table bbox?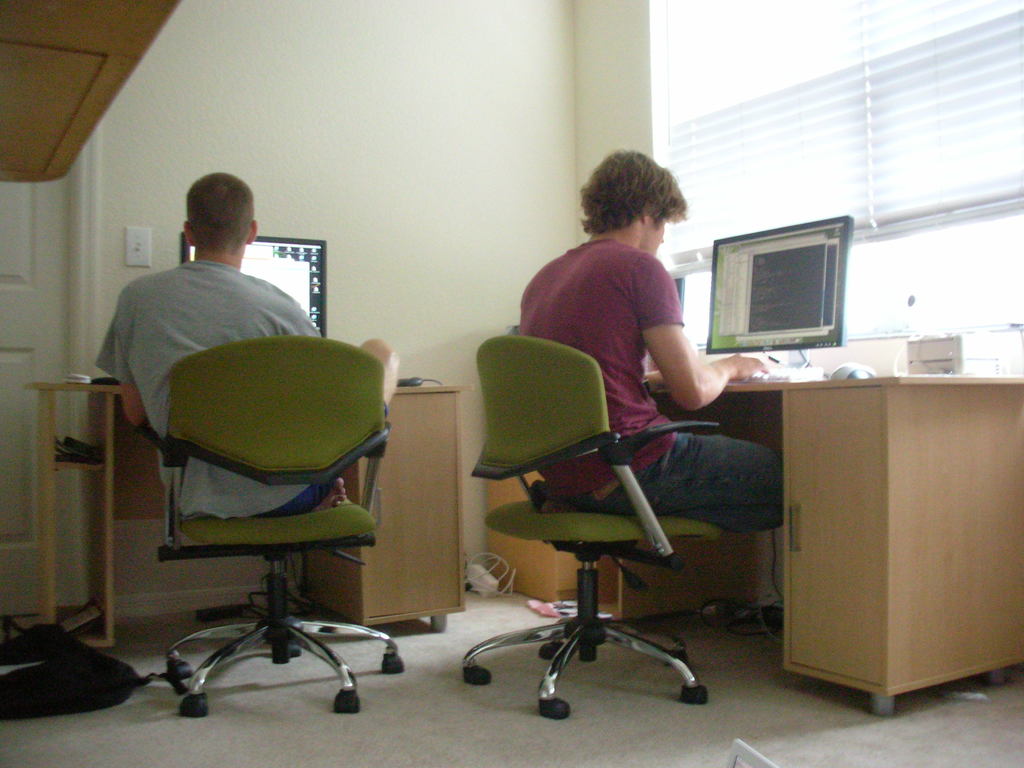
select_region(16, 344, 479, 643)
